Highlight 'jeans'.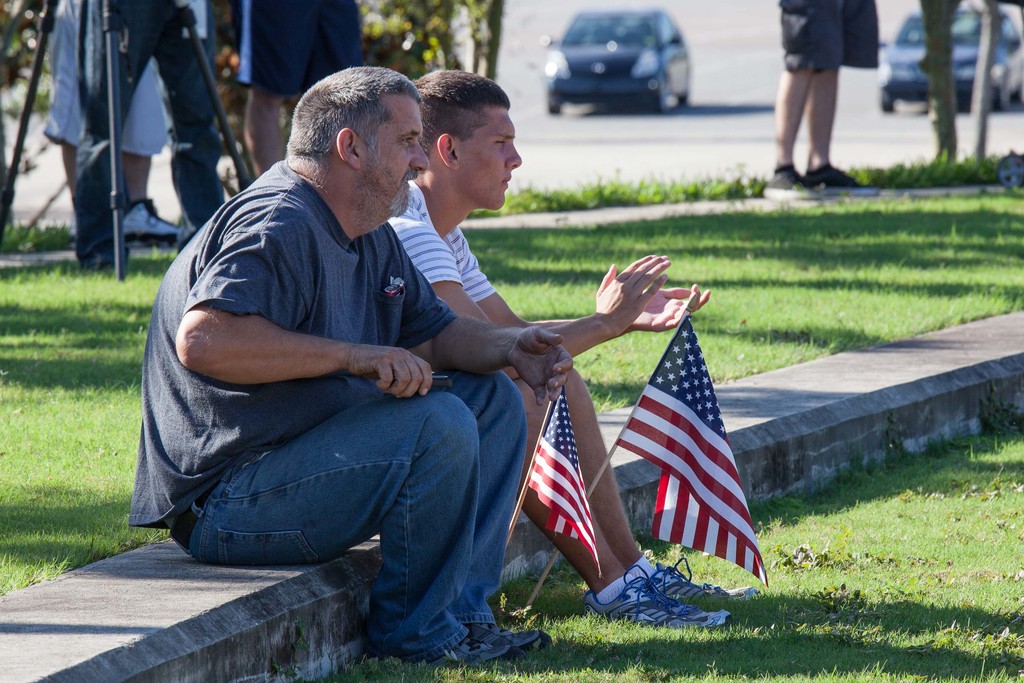
Highlighted region: (x1=191, y1=366, x2=514, y2=657).
